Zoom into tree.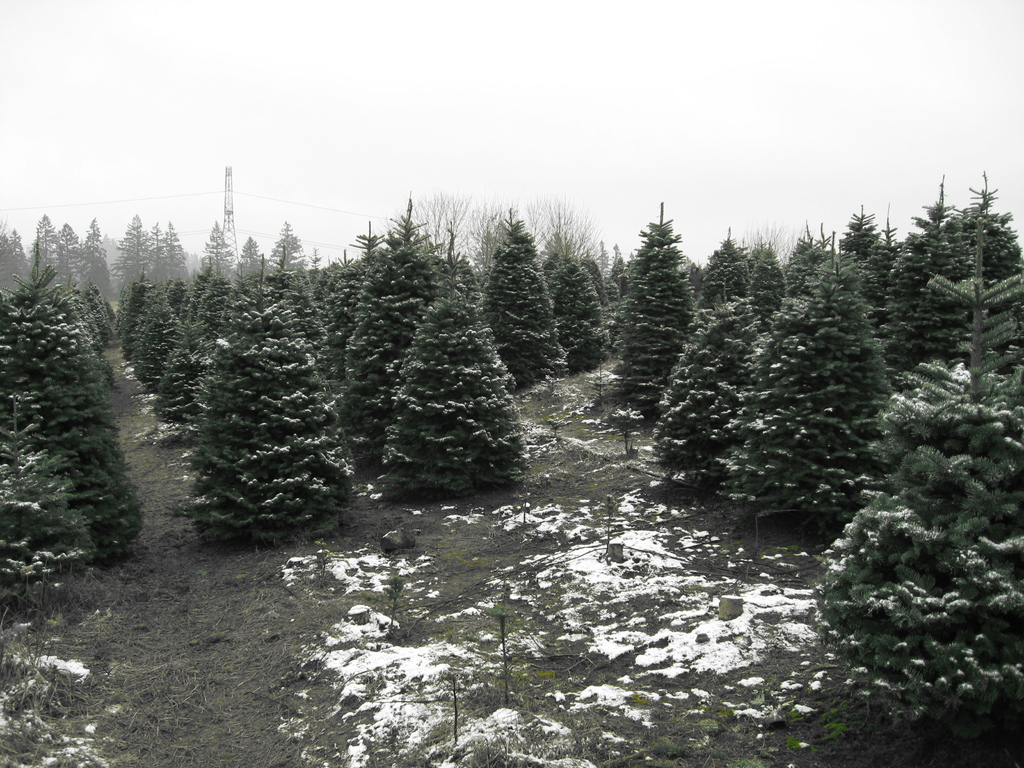
Zoom target: bbox=[180, 295, 192, 315].
